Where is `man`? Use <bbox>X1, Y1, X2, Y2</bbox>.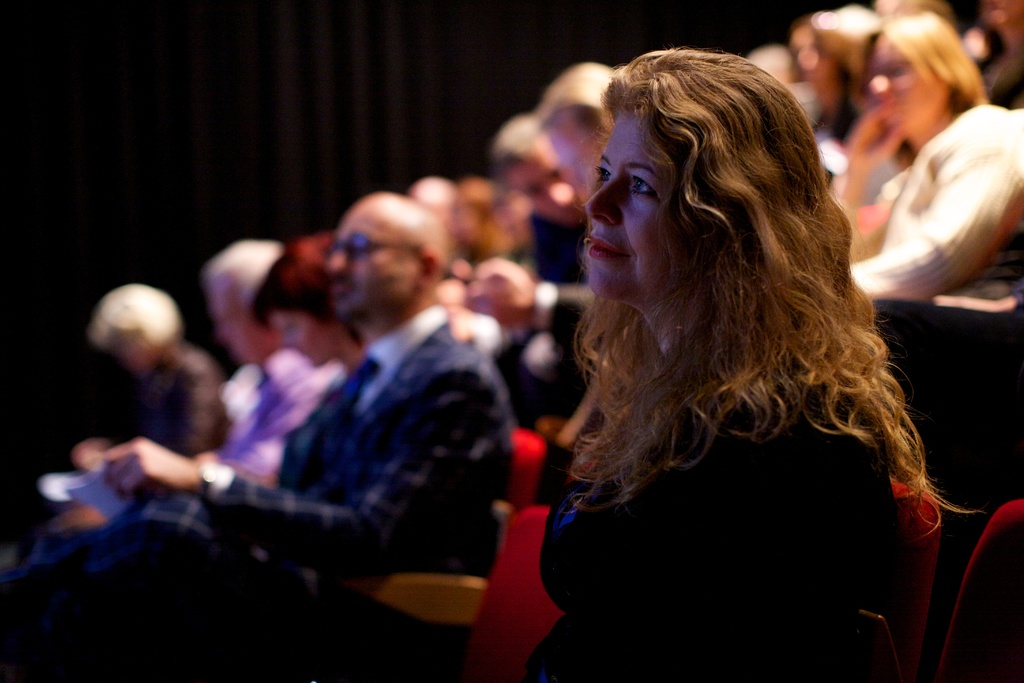
<bbox>486, 113, 584, 428</bbox>.
